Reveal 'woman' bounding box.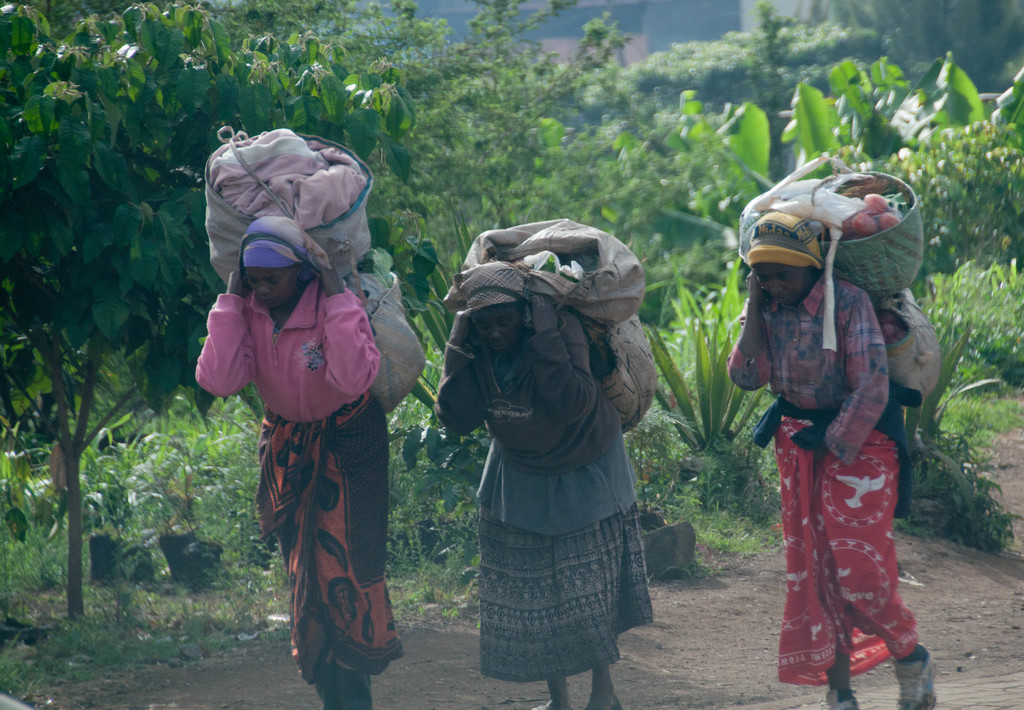
Revealed: [x1=435, y1=257, x2=656, y2=709].
